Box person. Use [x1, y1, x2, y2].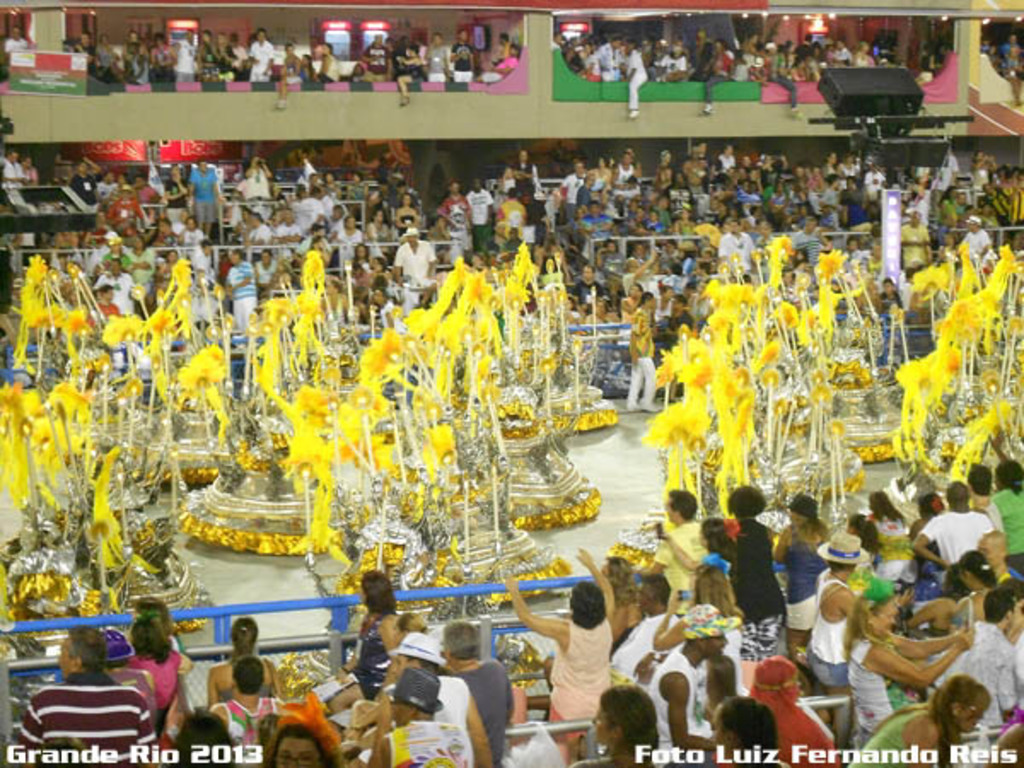
[109, 604, 193, 713].
